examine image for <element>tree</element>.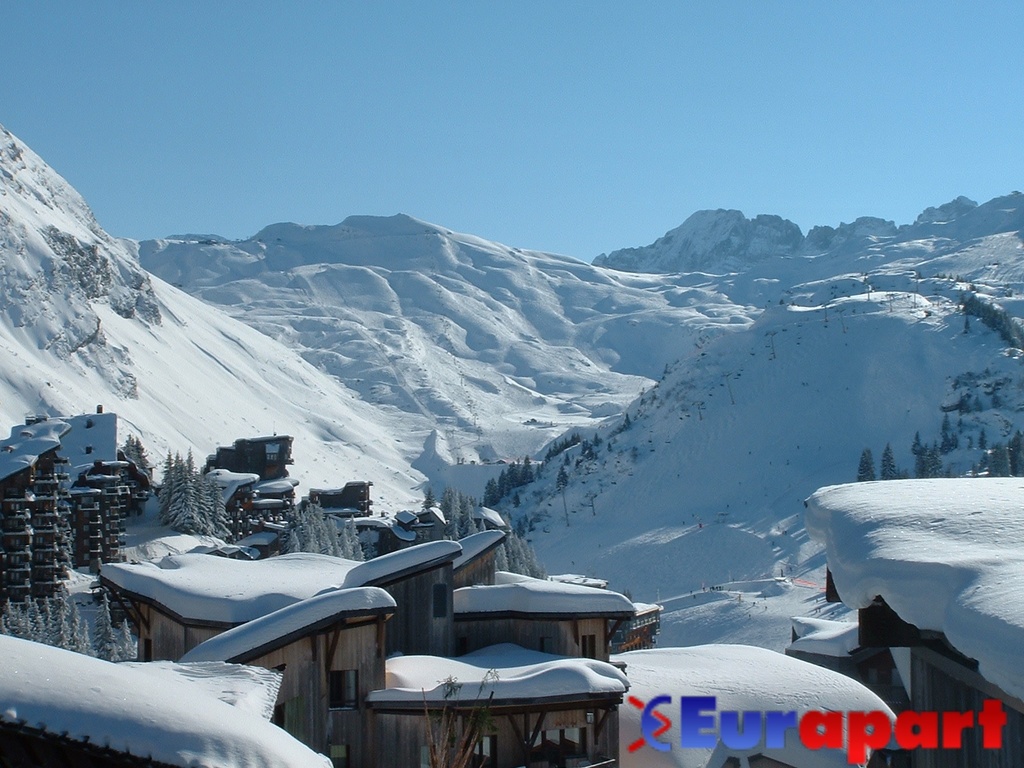
Examination result: {"left": 350, "top": 518, "right": 371, "bottom": 563}.
